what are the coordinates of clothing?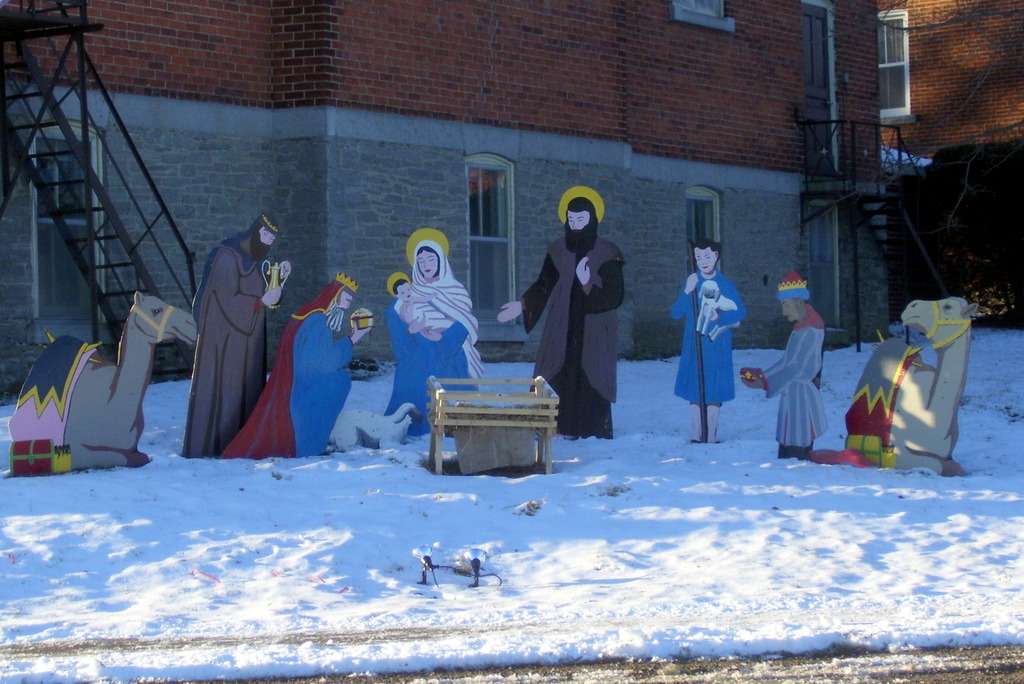
box=[220, 302, 356, 456].
